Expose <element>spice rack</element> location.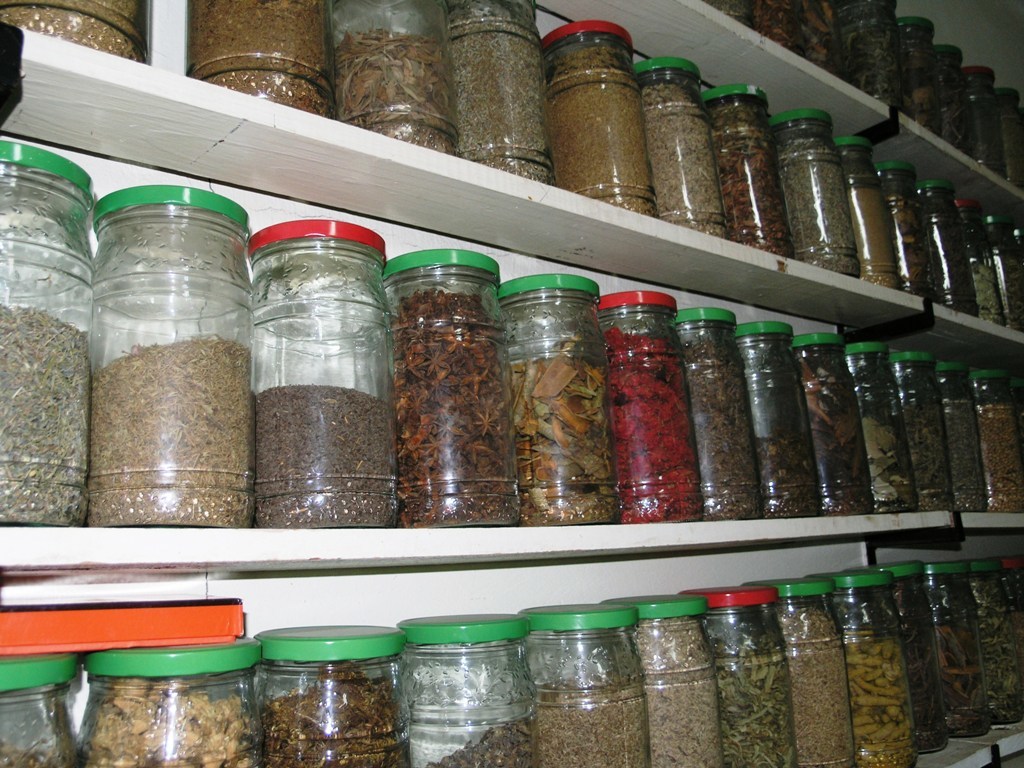
Exposed at 0 547 1023 767.
